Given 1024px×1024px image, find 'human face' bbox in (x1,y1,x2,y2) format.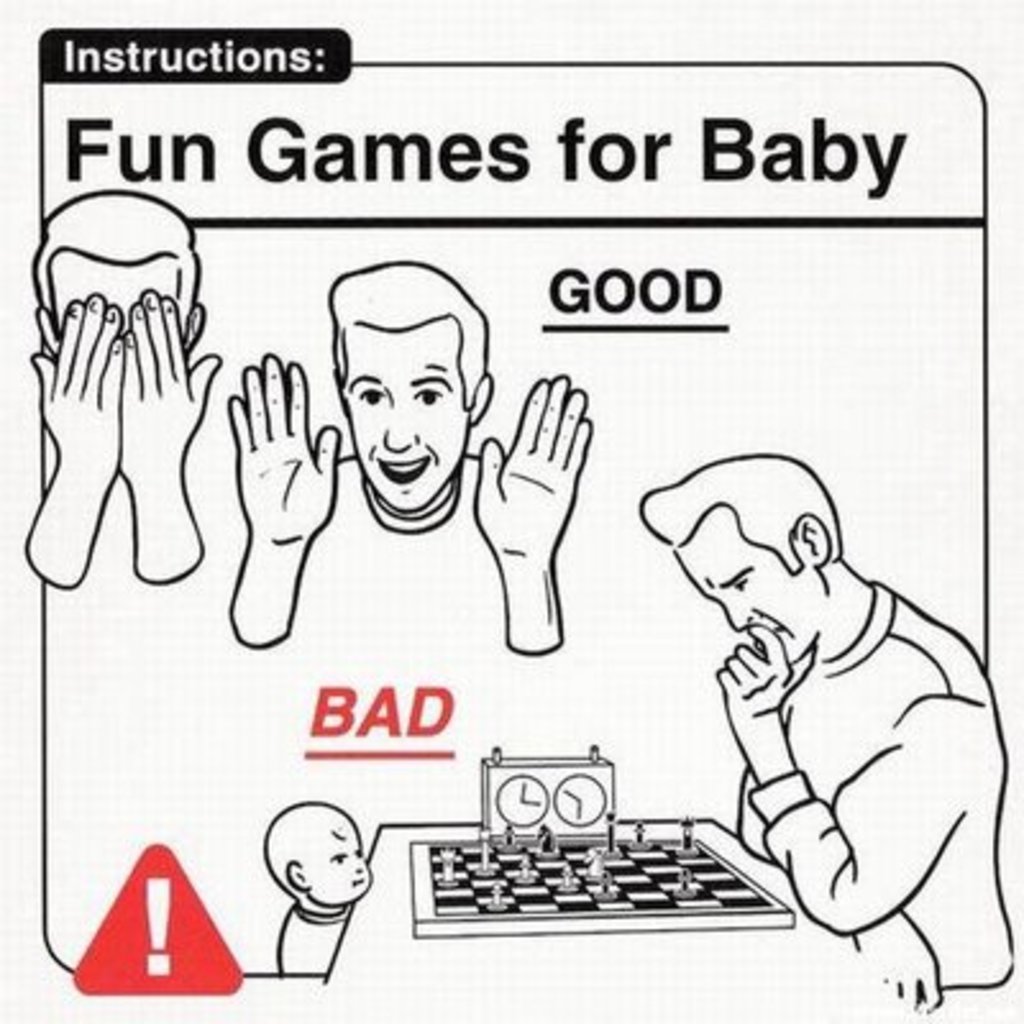
(671,507,817,666).
